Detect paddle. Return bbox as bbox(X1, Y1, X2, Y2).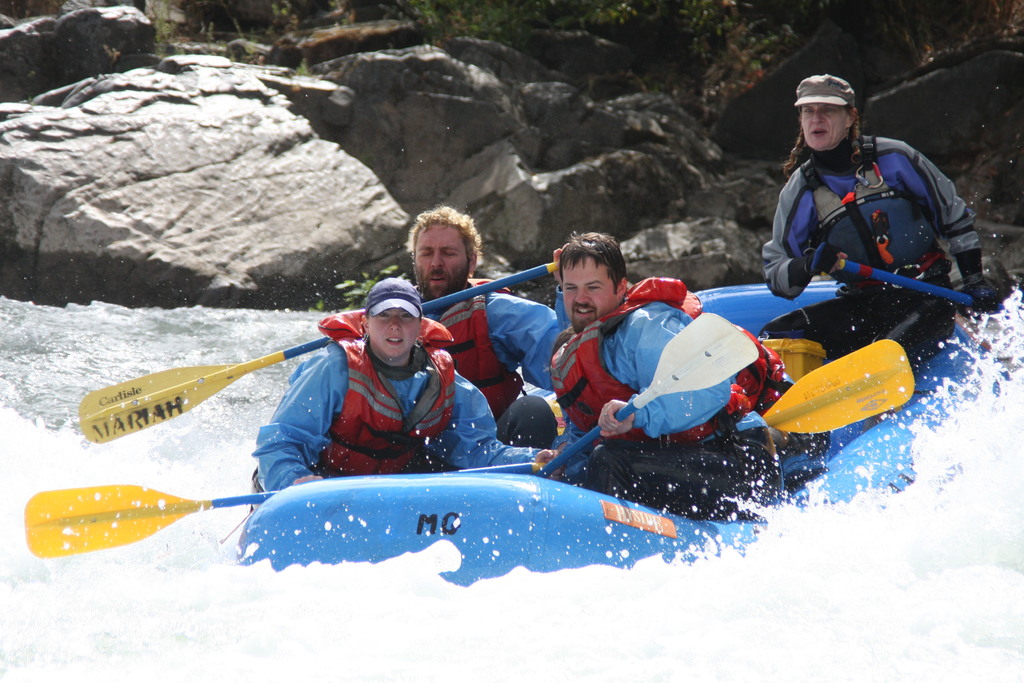
bbox(537, 312, 755, 478).
